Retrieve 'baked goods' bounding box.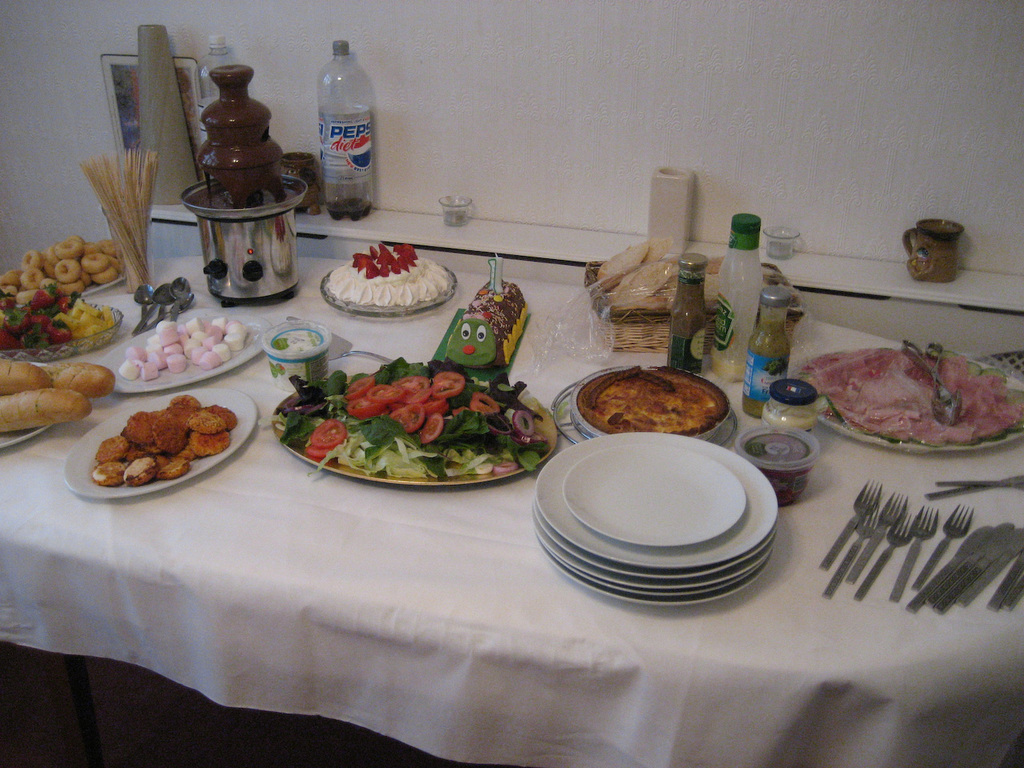
Bounding box: 325 237 438 306.
